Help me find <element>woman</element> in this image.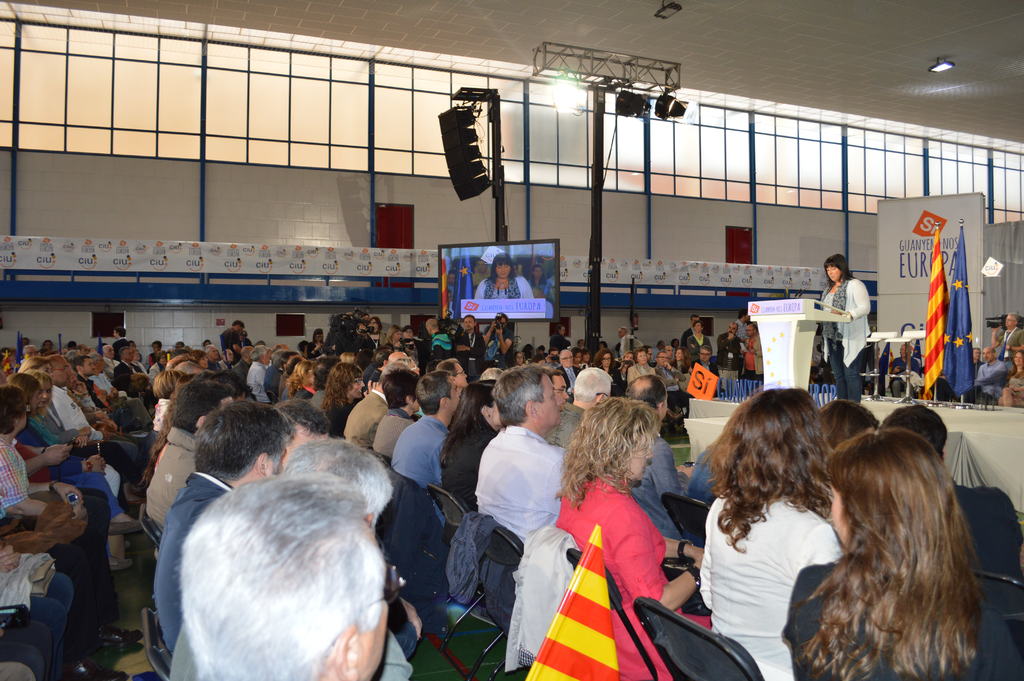
Found it: [553, 396, 705, 680].
